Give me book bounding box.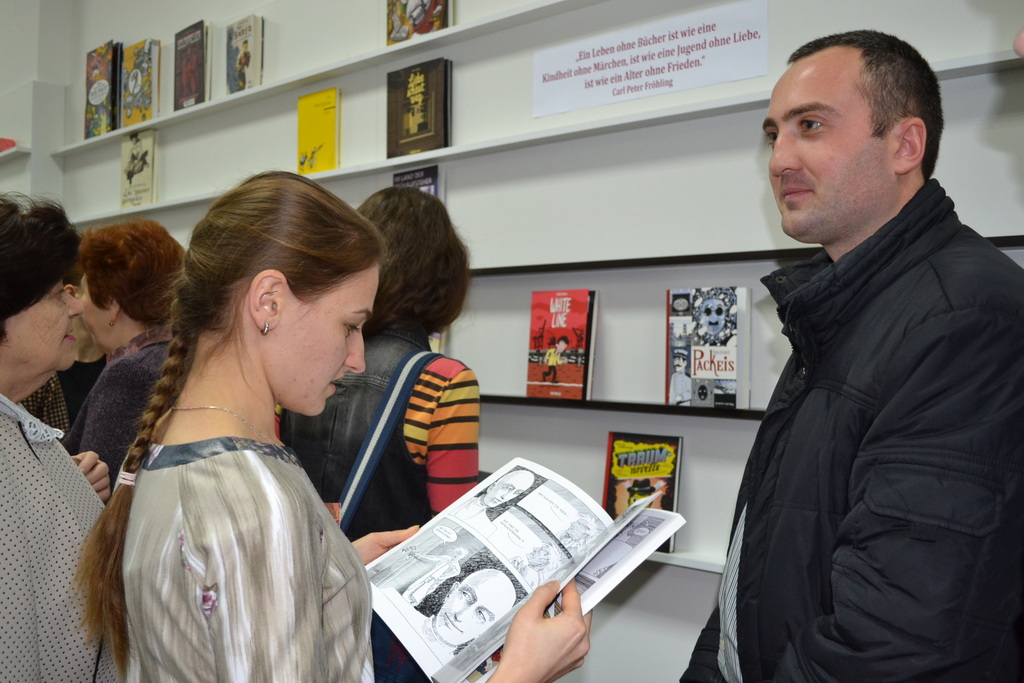
{"x1": 602, "y1": 432, "x2": 681, "y2": 555}.
